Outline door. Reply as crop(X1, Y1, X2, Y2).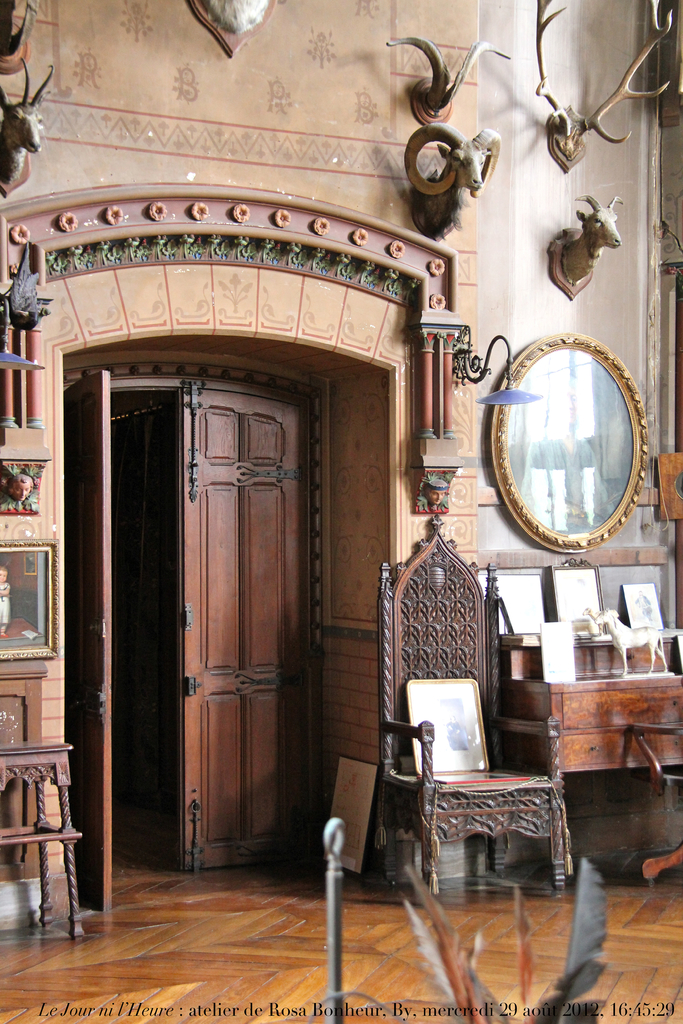
crop(74, 319, 359, 897).
